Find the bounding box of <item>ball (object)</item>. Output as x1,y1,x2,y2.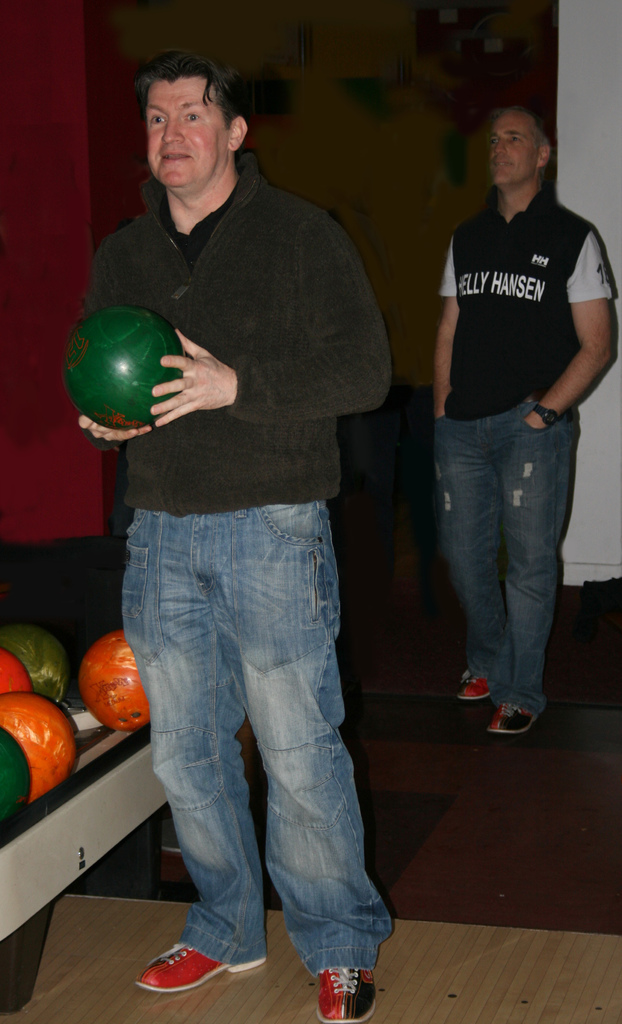
78,631,157,738.
